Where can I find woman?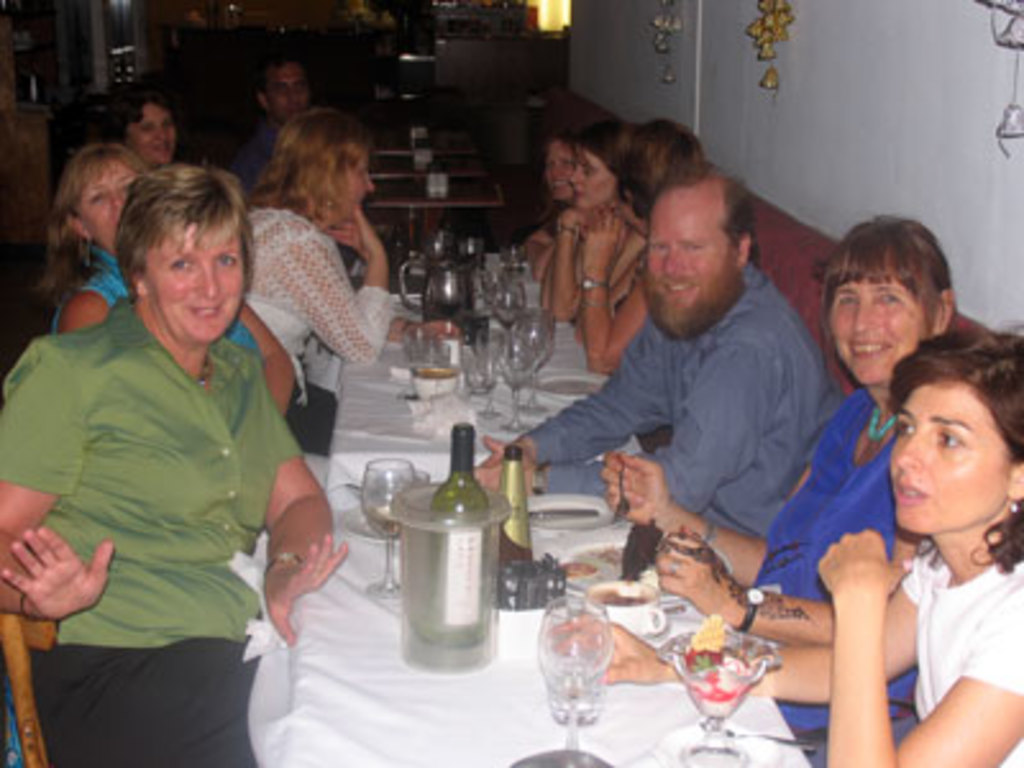
You can find it at {"x1": 238, "y1": 110, "x2": 389, "y2": 458}.
